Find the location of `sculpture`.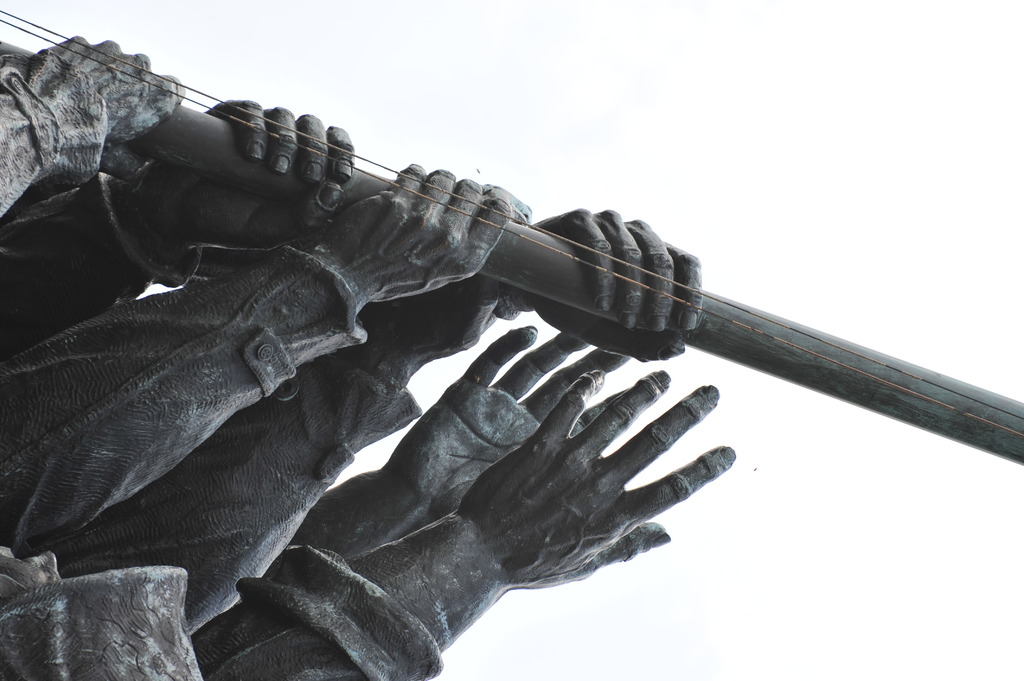
Location: {"x1": 233, "y1": 329, "x2": 642, "y2": 591}.
